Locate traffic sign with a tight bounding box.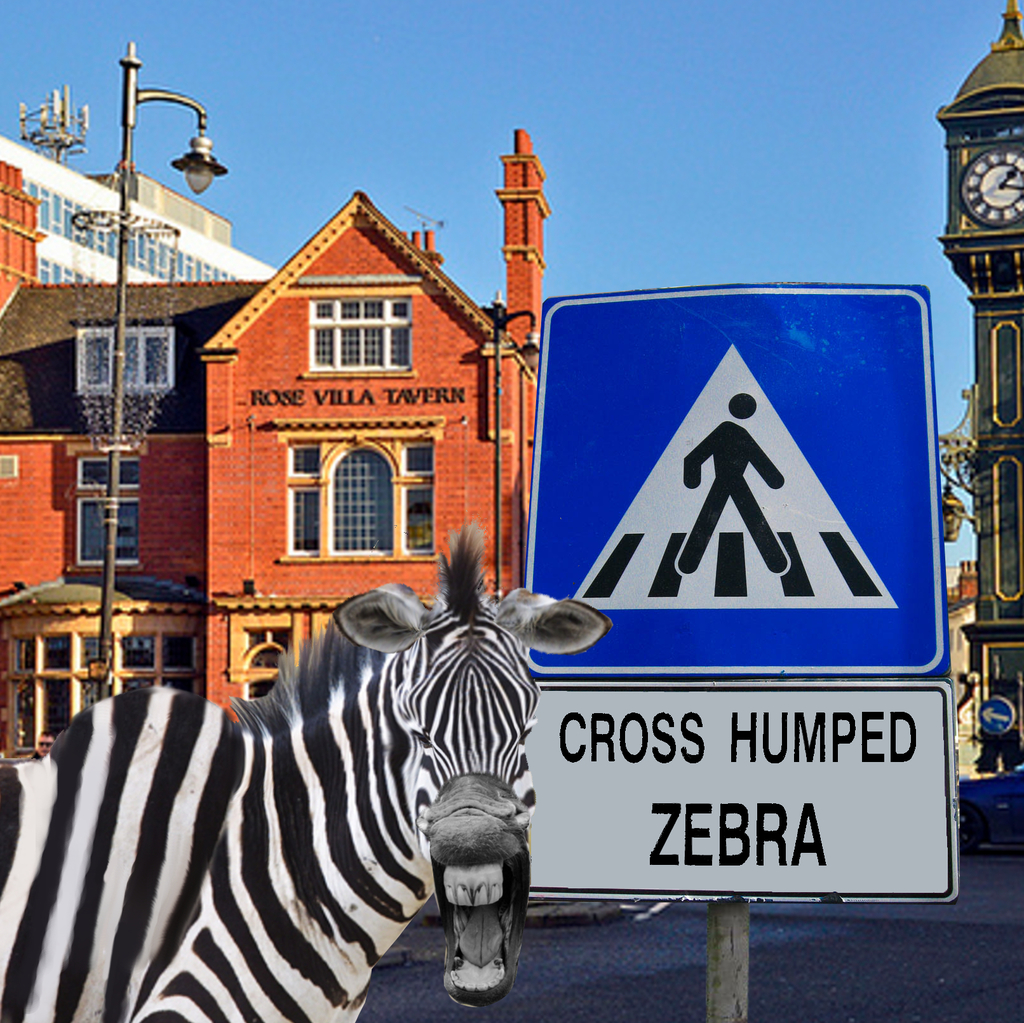
Rect(979, 695, 1017, 740).
